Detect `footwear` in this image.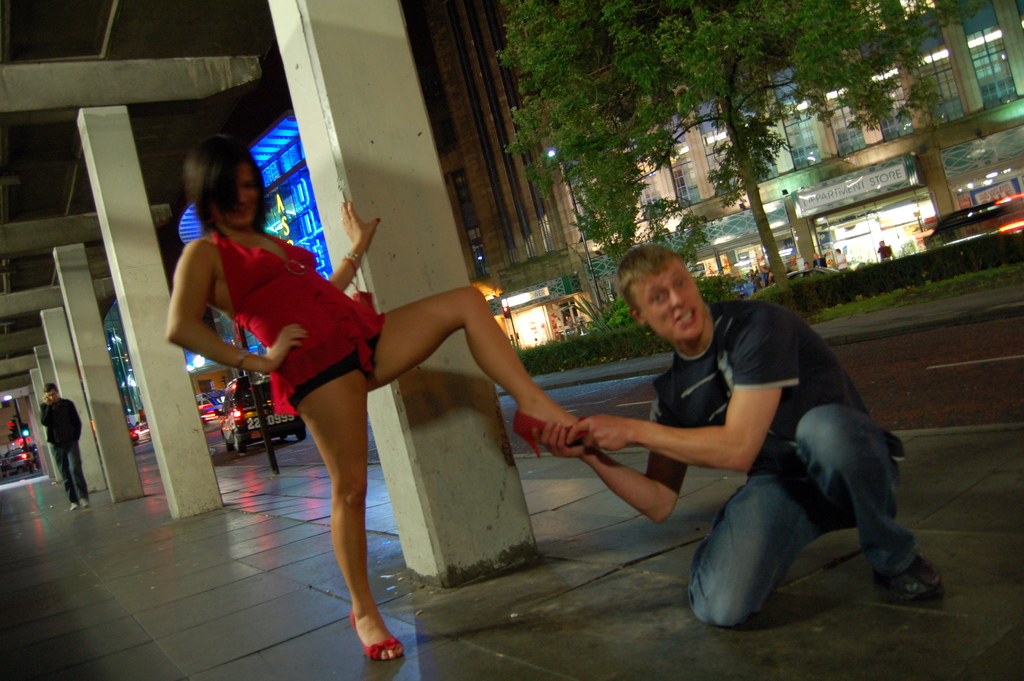
Detection: left=79, top=495, right=90, bottom=509.
